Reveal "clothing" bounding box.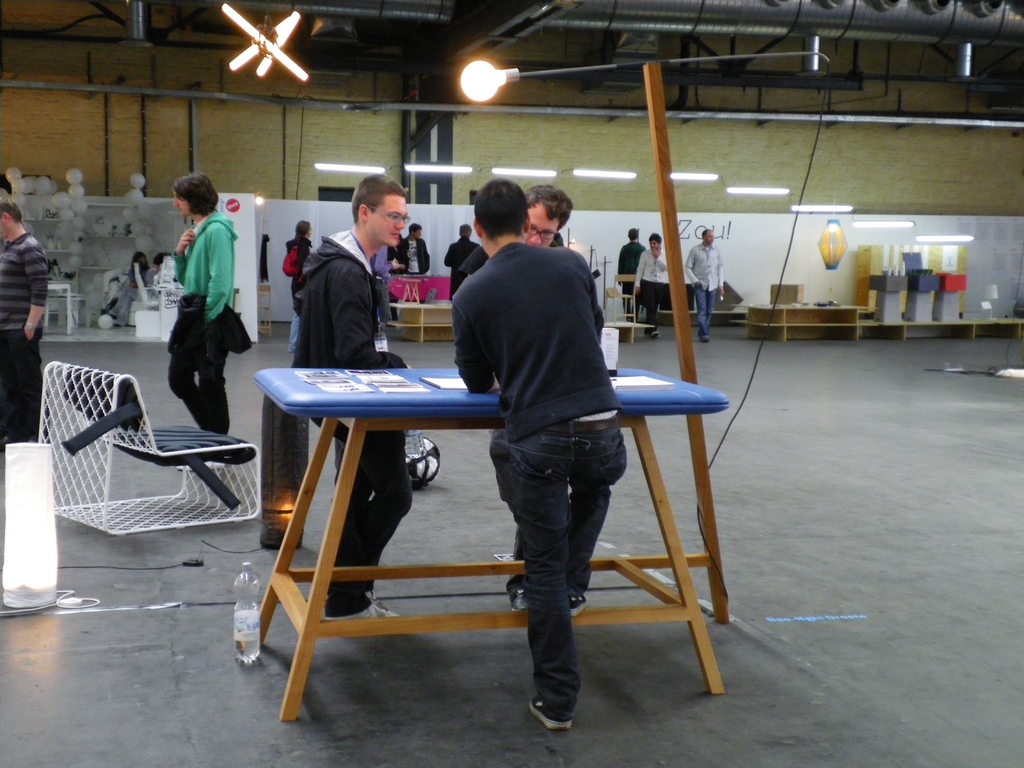
Revealed: detection(172, 303, 230, 445).
